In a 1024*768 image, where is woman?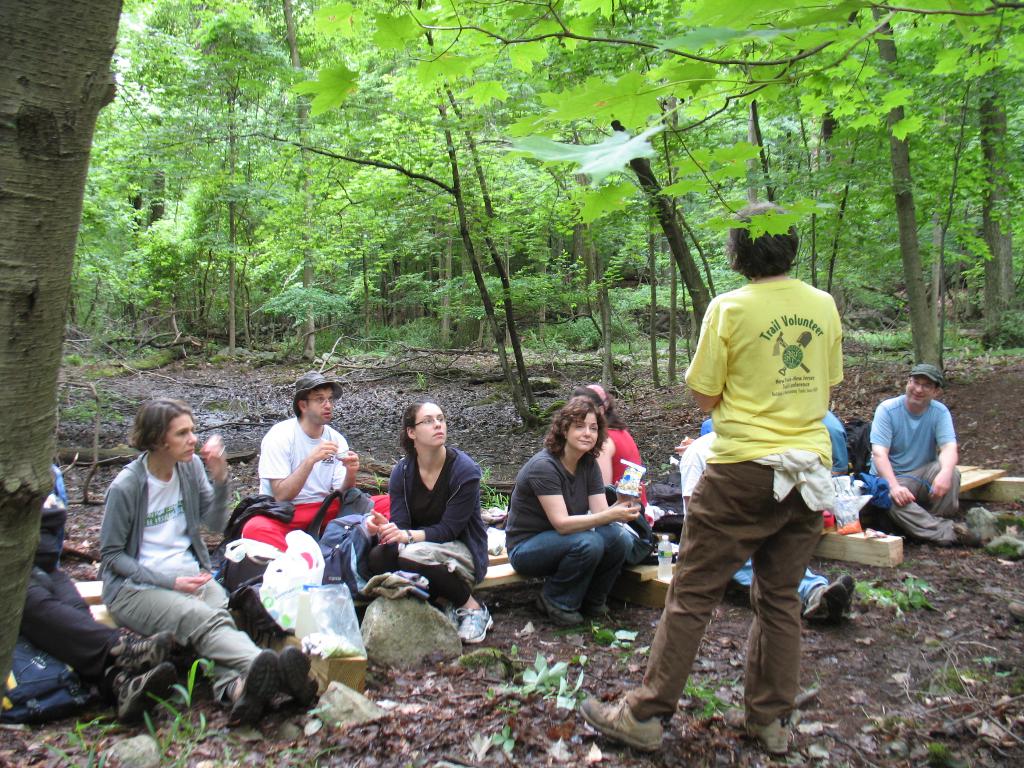
{"left": 94, "top": 397, "right": 321, "bottom": 720}.
